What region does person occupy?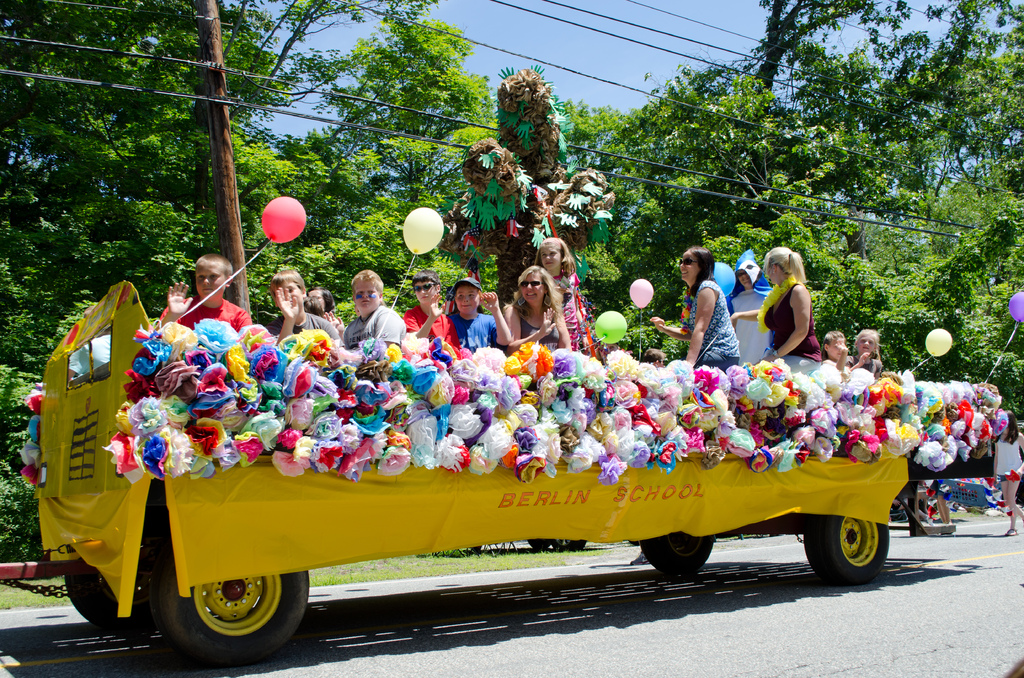
[444, 281, 509, 351].
